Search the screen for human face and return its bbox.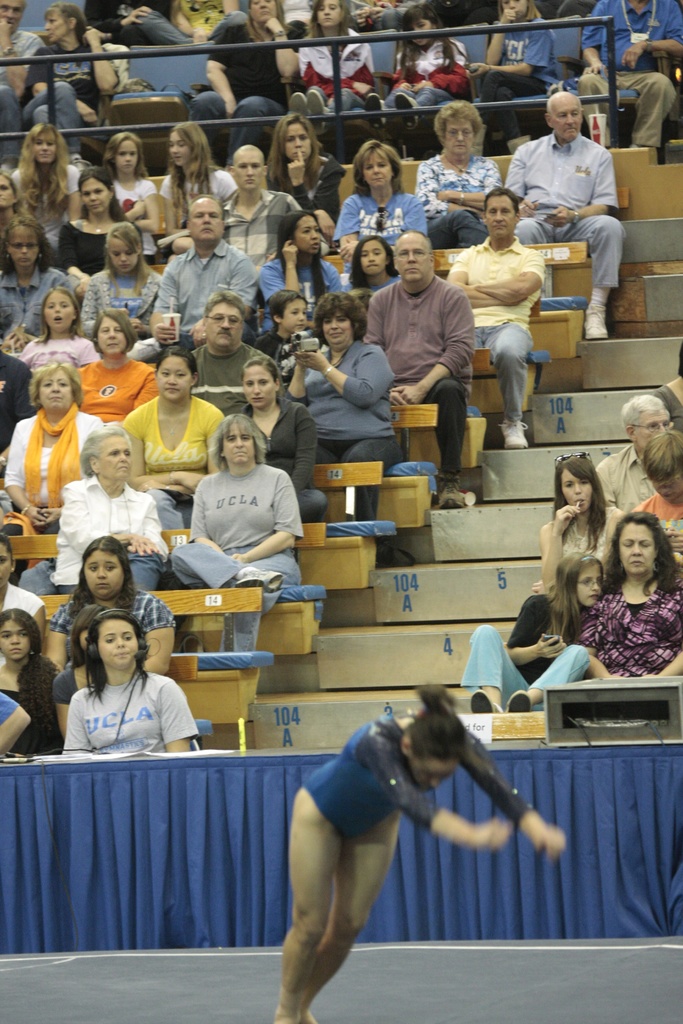
Found: box(45, 292, 76, 330).
